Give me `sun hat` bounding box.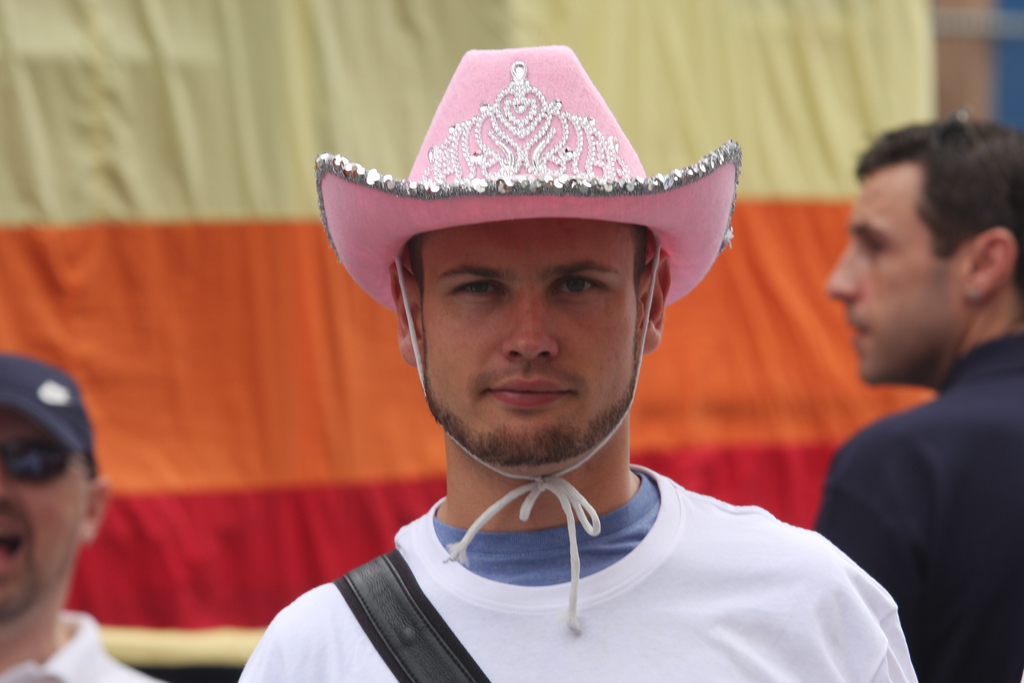
l=311, t=41, r=737, b=632.
